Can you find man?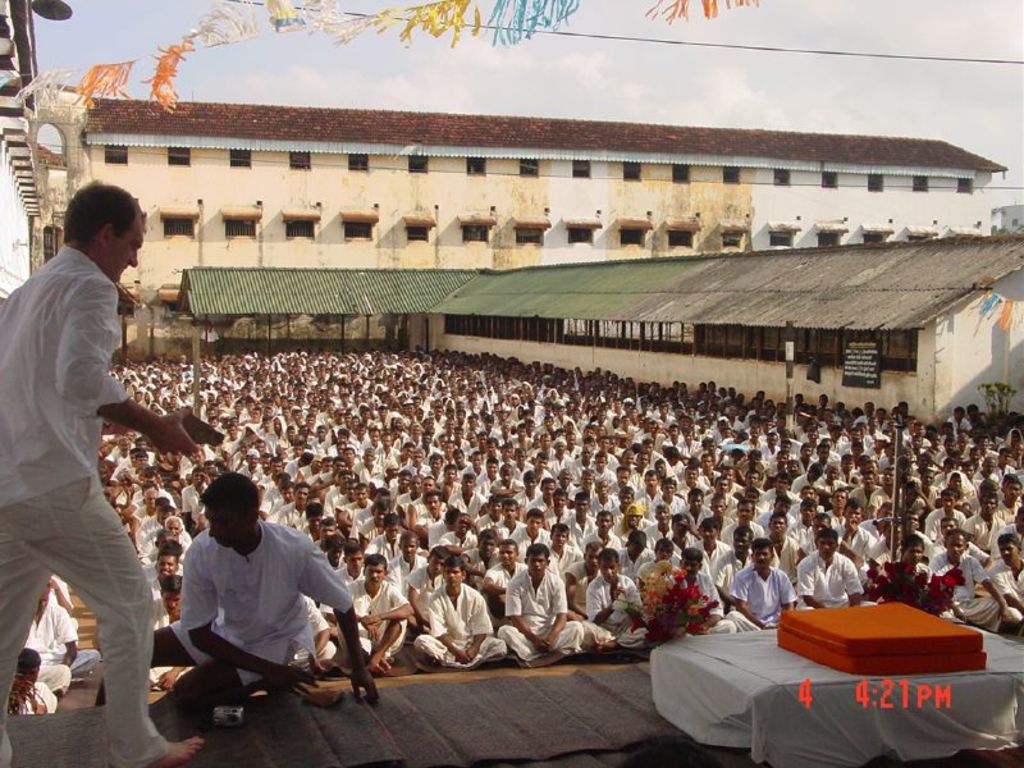
Yes, bounding box: [408,552,507,666].
